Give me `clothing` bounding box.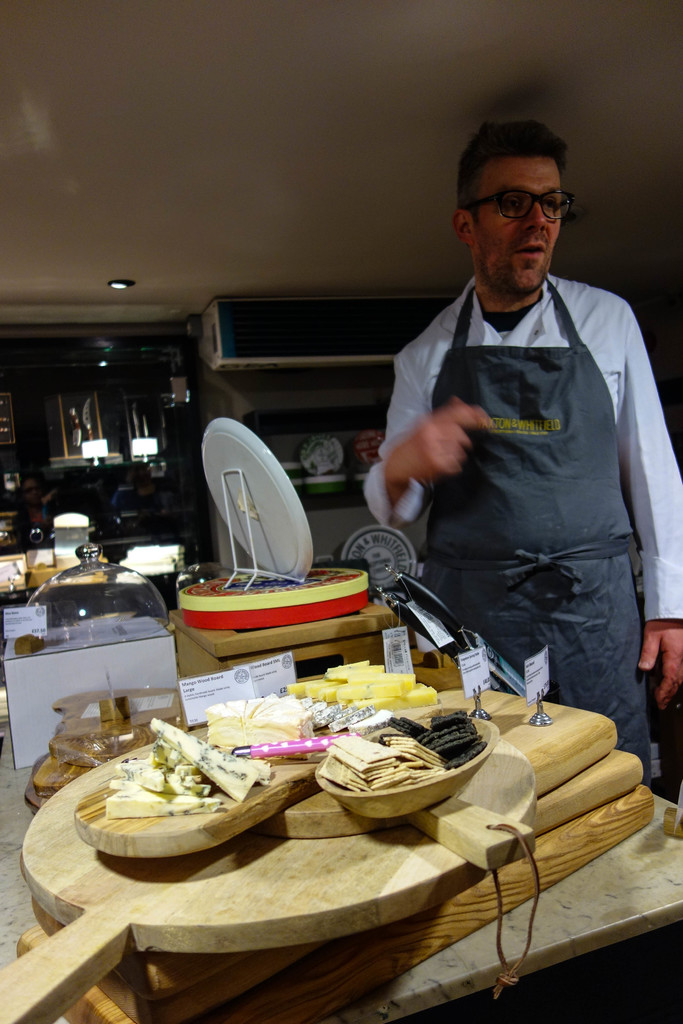
bbox=[315, 225, 655, 670].
